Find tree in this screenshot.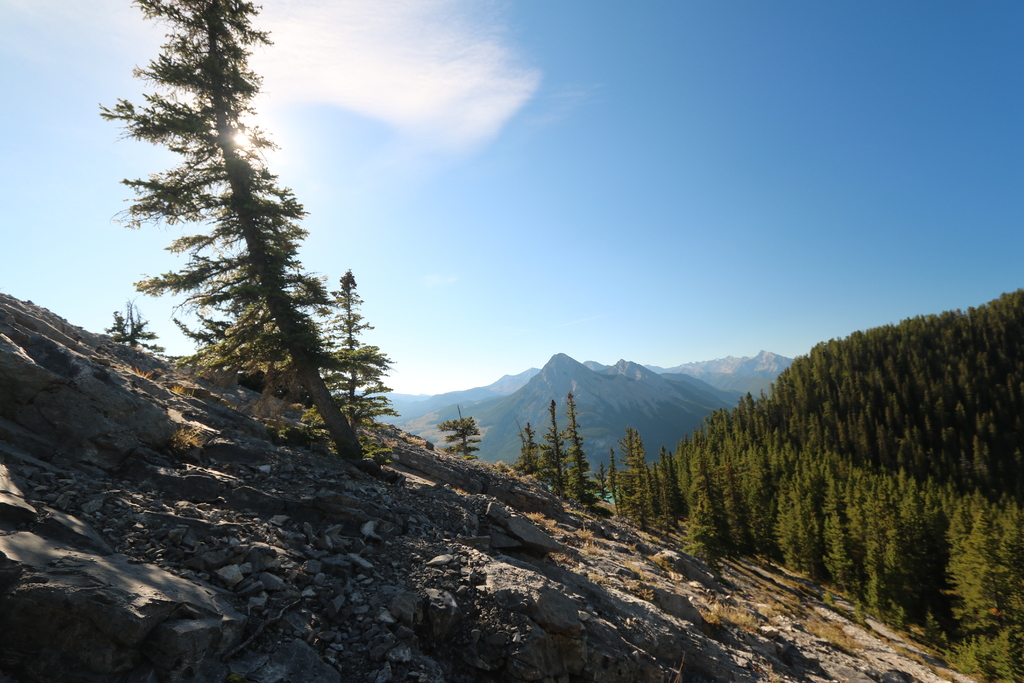
The bounding box for tree is pyautogui.locateOnScreen(966, 614, 1023, 682).
